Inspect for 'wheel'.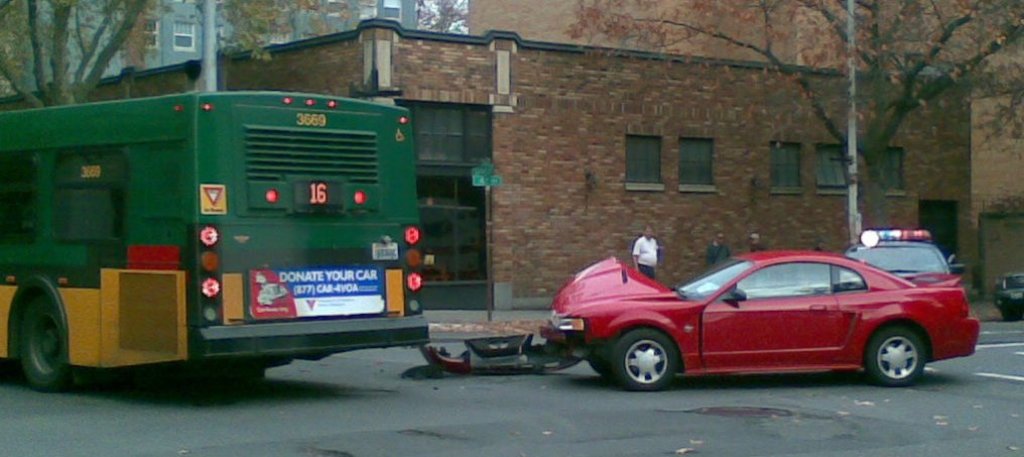
Inspection: box(624, 333, 687, 397).
